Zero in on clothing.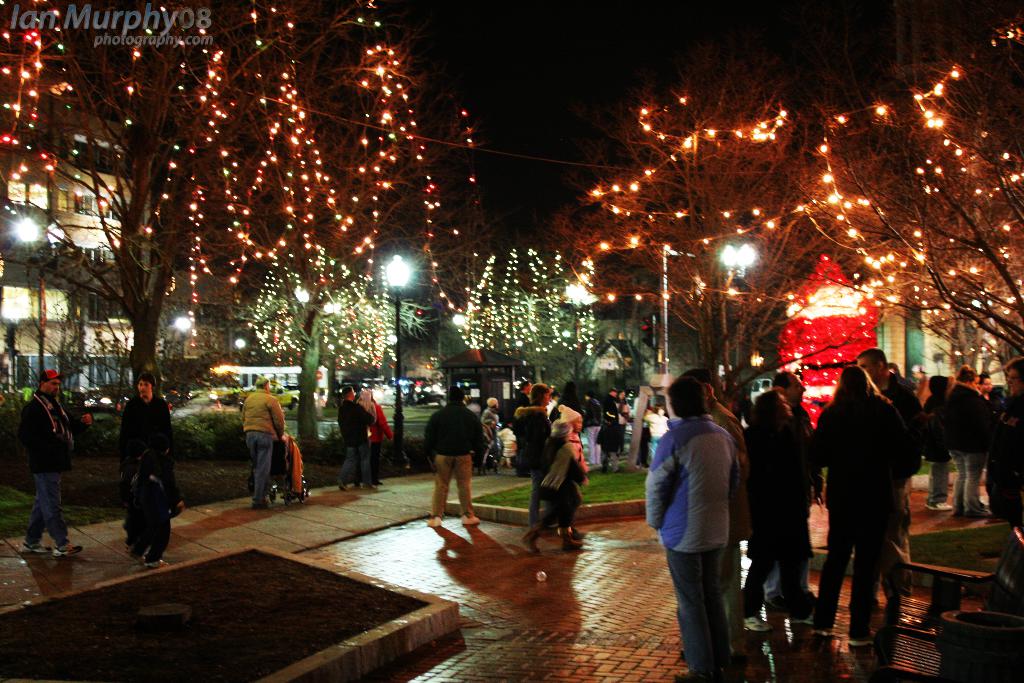
Zeroed in: bbox=[731, 429, 812, 618].
